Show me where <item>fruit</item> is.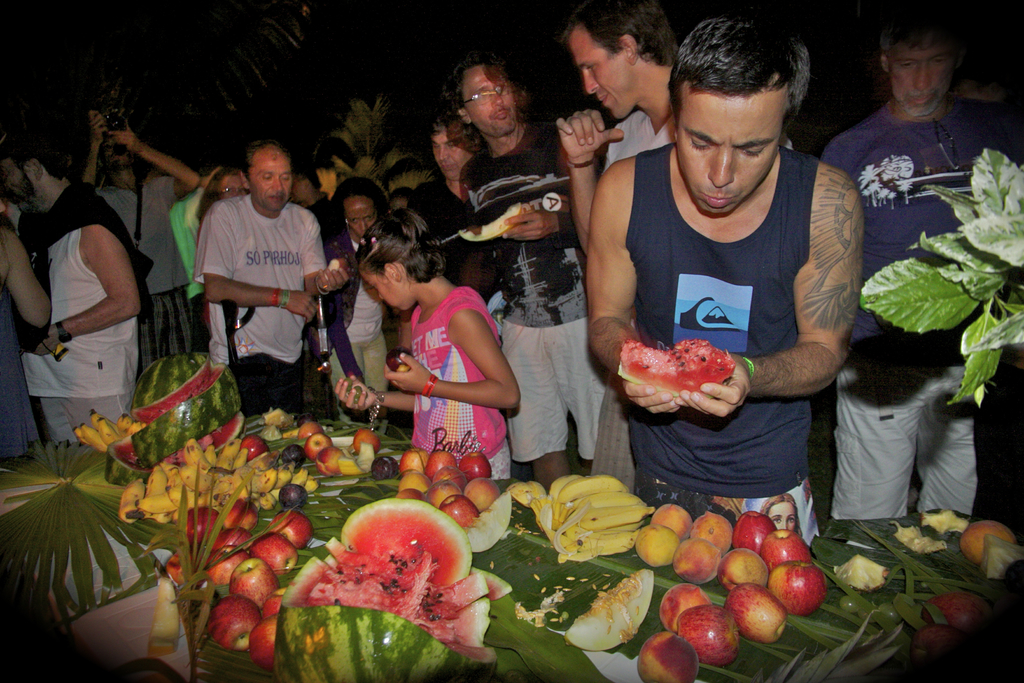
<item>fruit</item> is at rect(897, 631, 959, 667).
